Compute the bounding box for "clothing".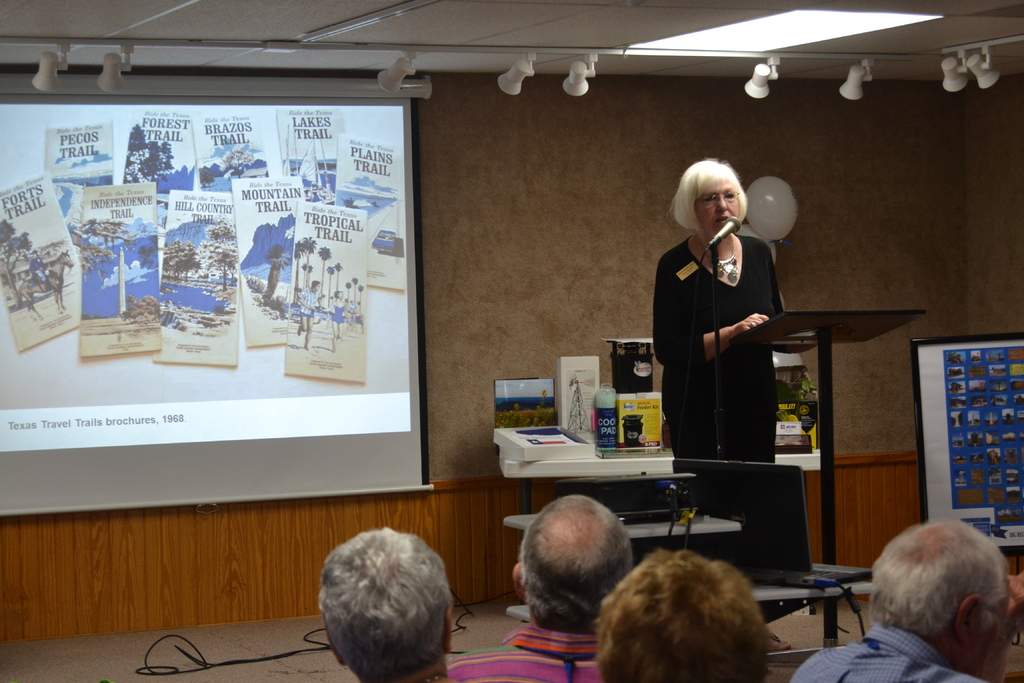
(447,623,595,682).
